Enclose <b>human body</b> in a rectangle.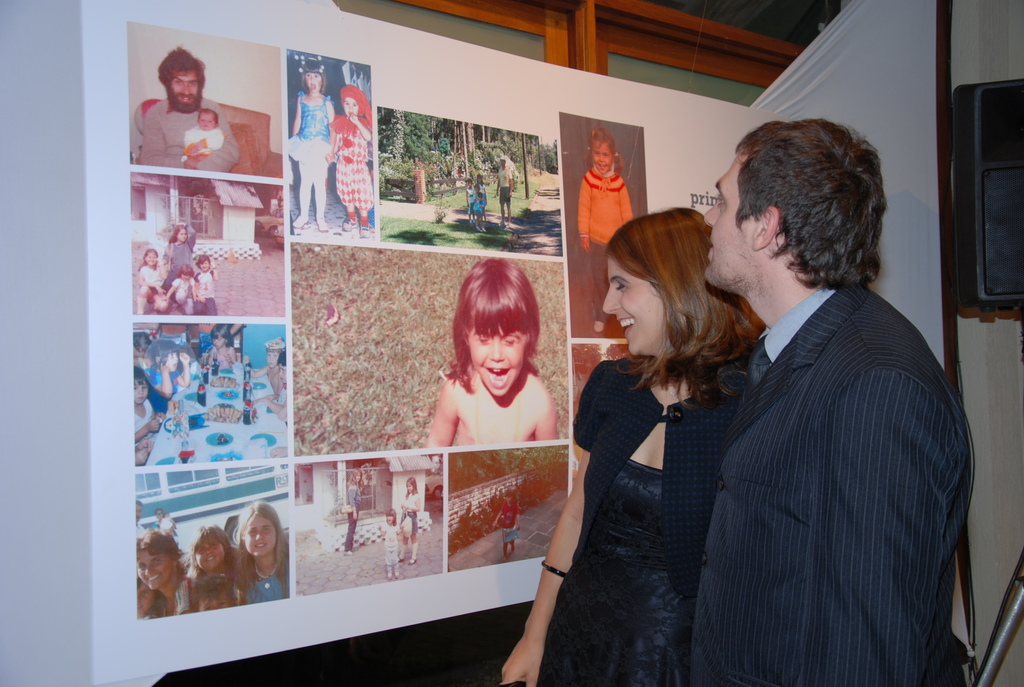
detection(429, 363, 557, 448).
